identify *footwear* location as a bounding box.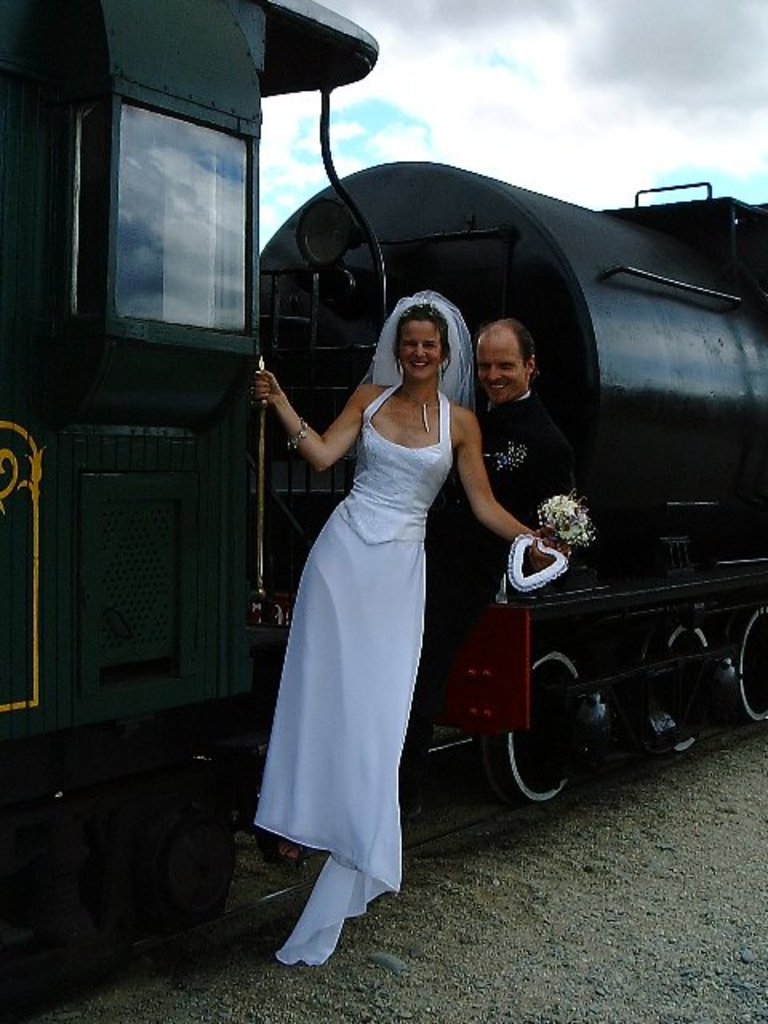
detection(274, 846, 304, 869).
